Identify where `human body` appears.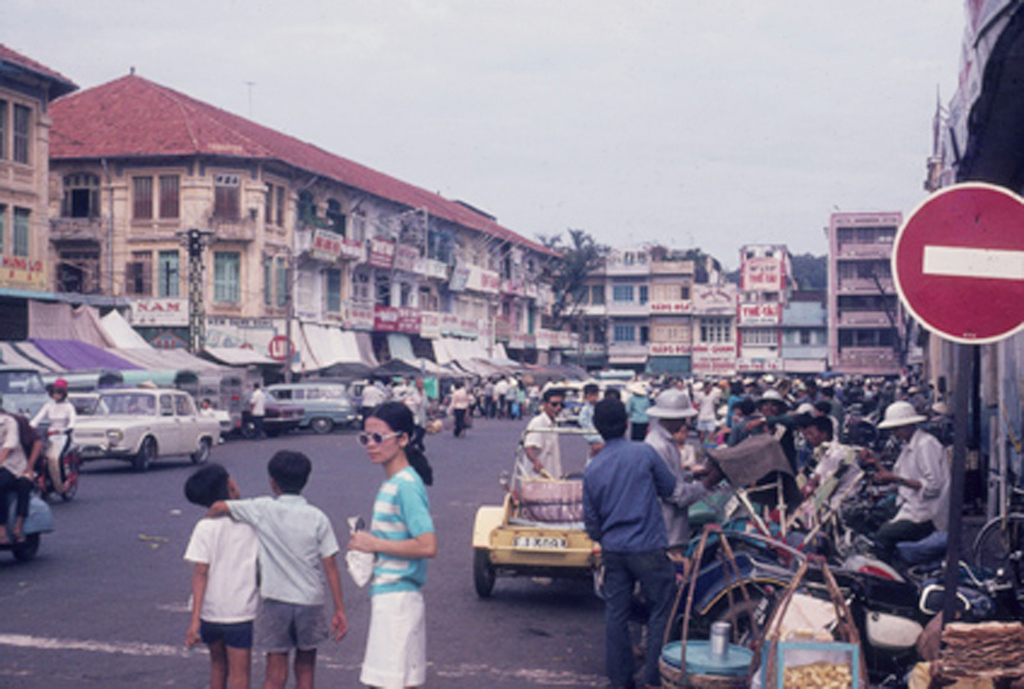
Appears at [639, 385, 699, 552].
